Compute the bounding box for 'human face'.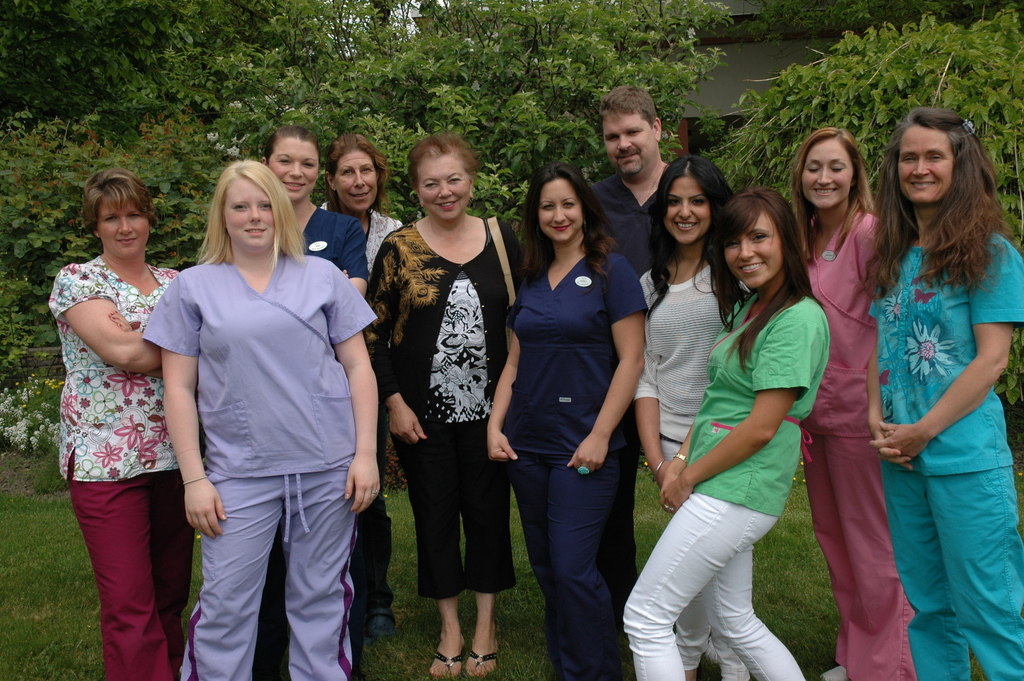
Rect(227, 177, 276, 248).
